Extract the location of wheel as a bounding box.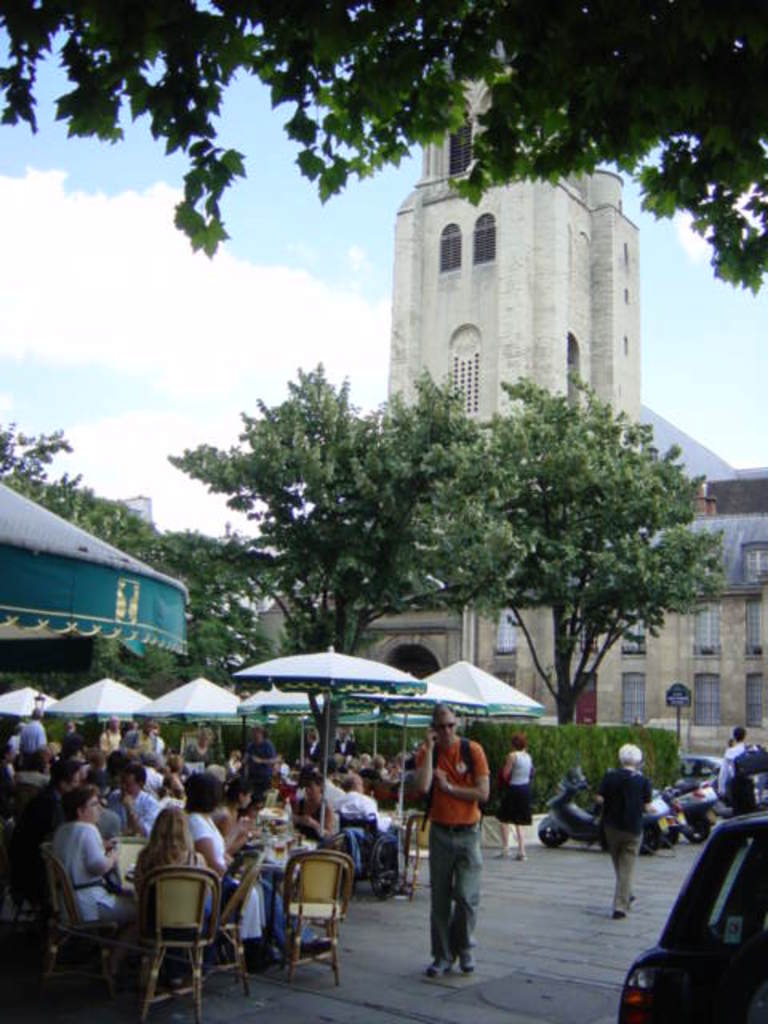
<box>539,822,568,843</box>.
